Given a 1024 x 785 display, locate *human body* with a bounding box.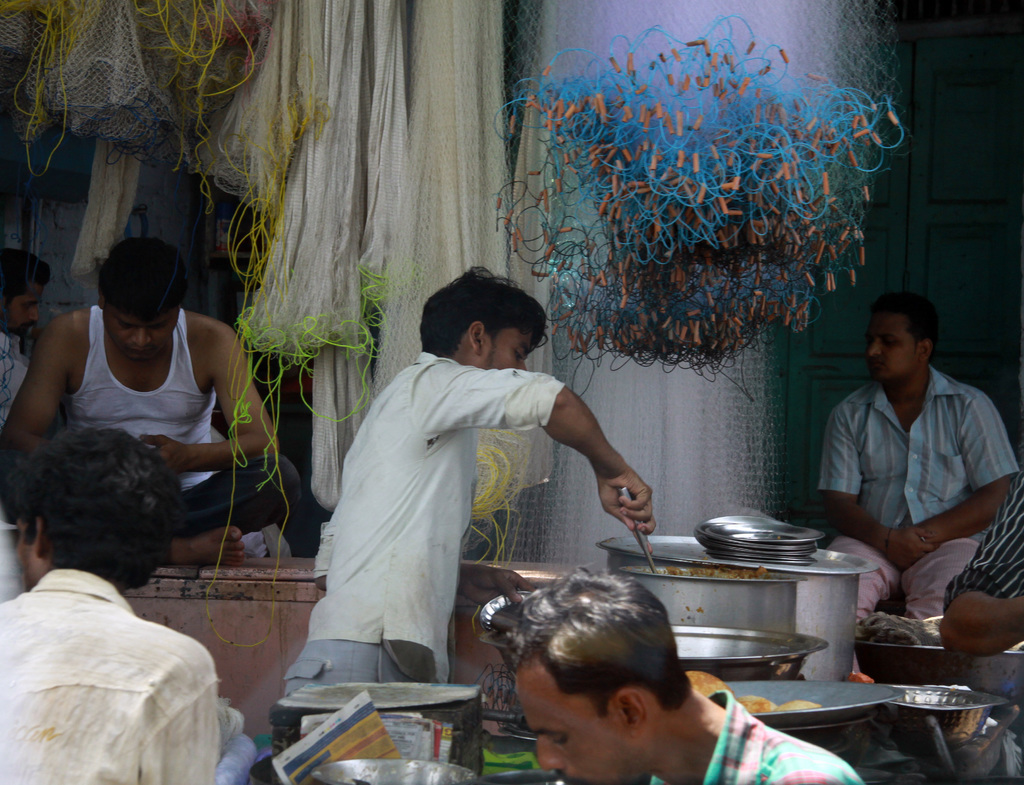
Located: (left=511, top=557, right=872, bottom=784).
